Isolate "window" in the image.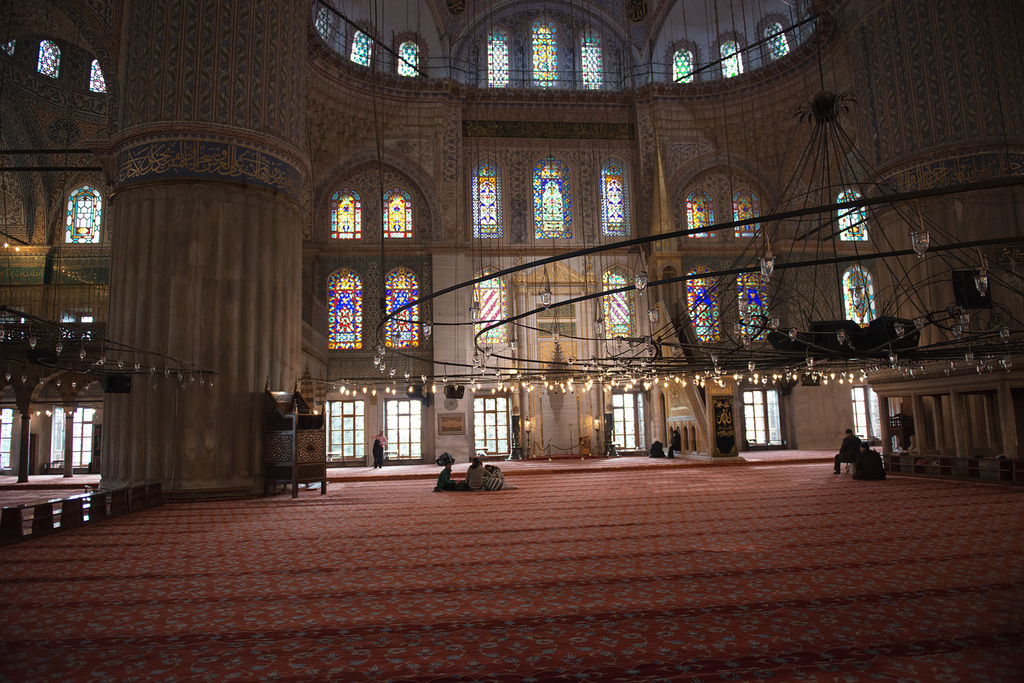
Isolated region: 671/42/692/84.
